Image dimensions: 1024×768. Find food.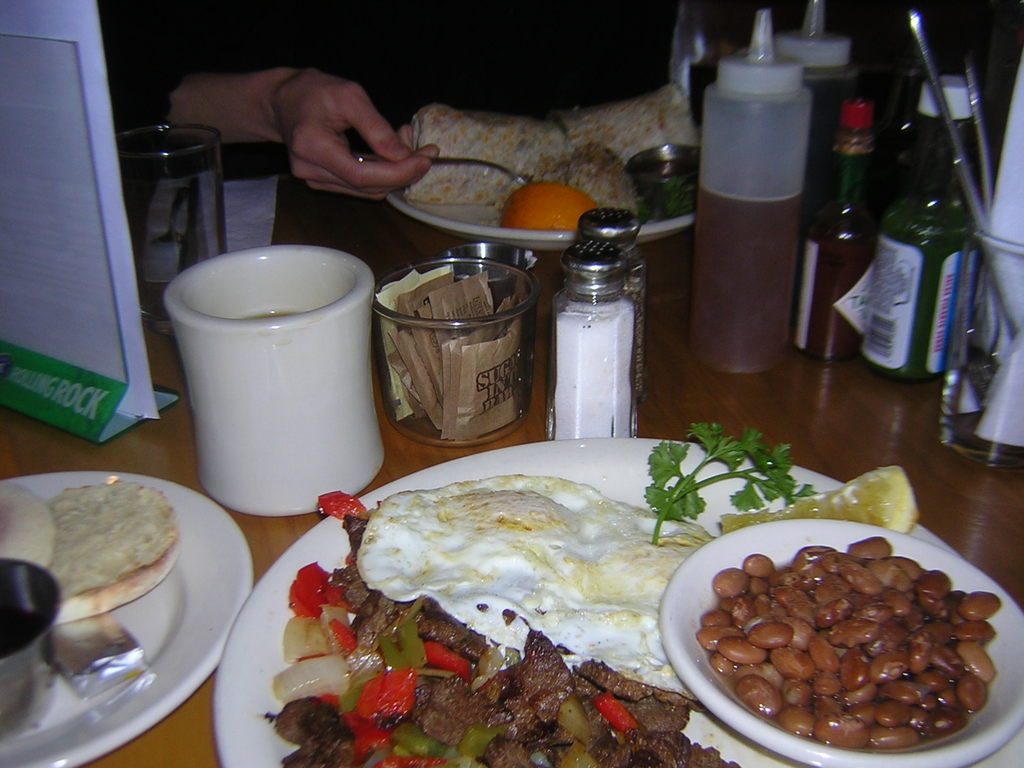
<box>356,473,715,694</box>.
